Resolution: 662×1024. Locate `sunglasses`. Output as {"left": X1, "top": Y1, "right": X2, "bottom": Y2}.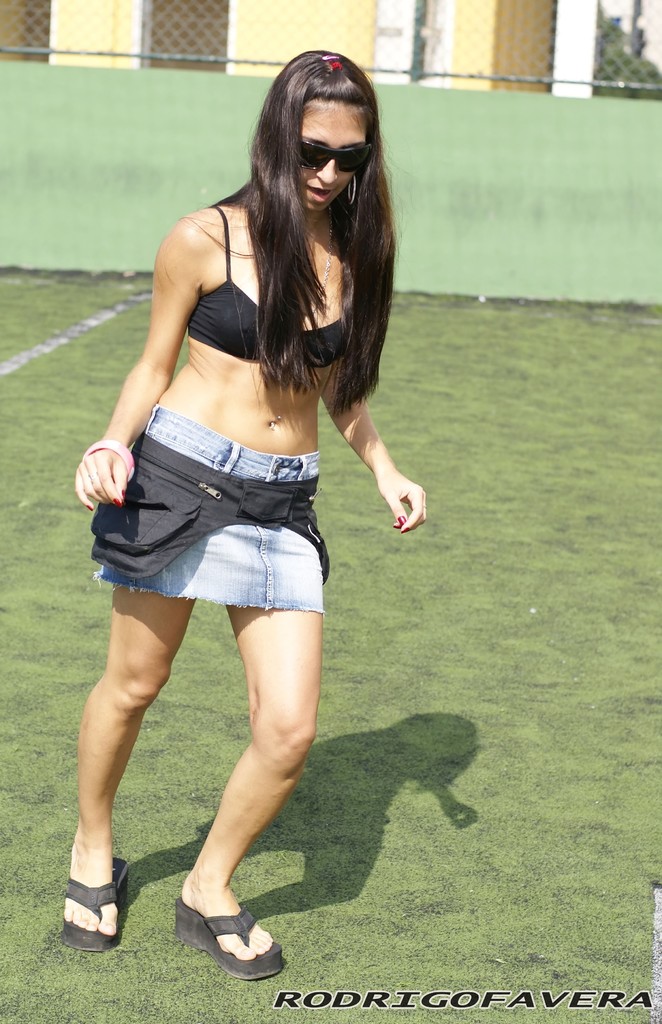
{"left": 300, "top": 139, "right": 373, "bottom": 172}.
